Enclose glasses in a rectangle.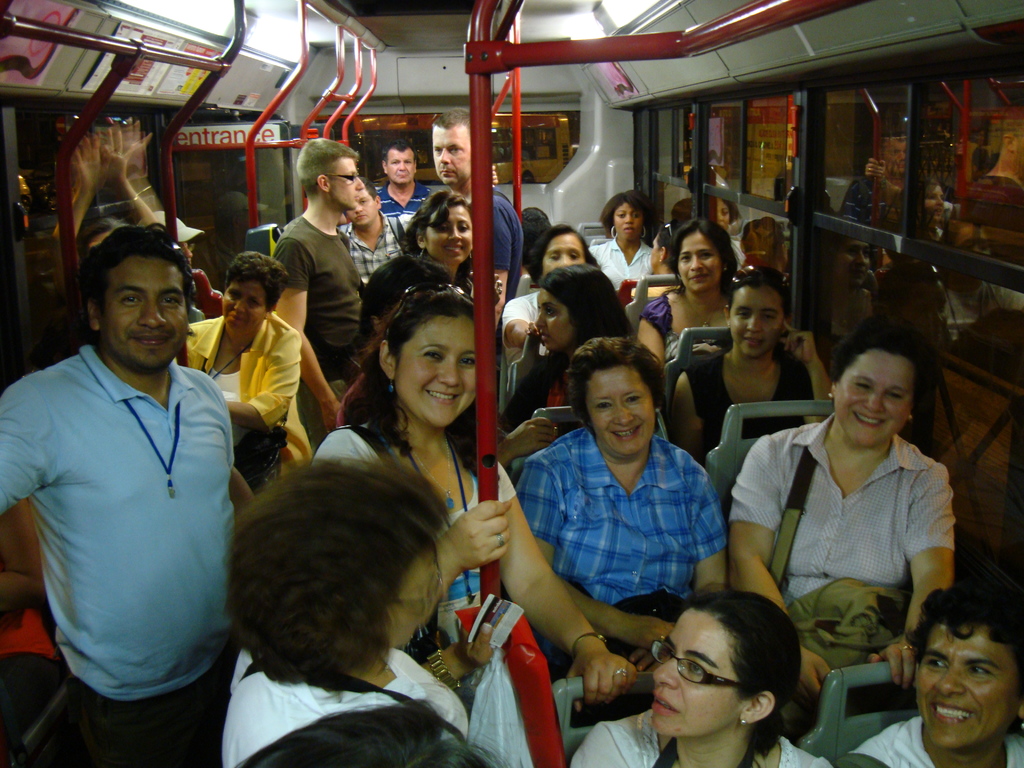
<box>326,171,362,184</box>.
